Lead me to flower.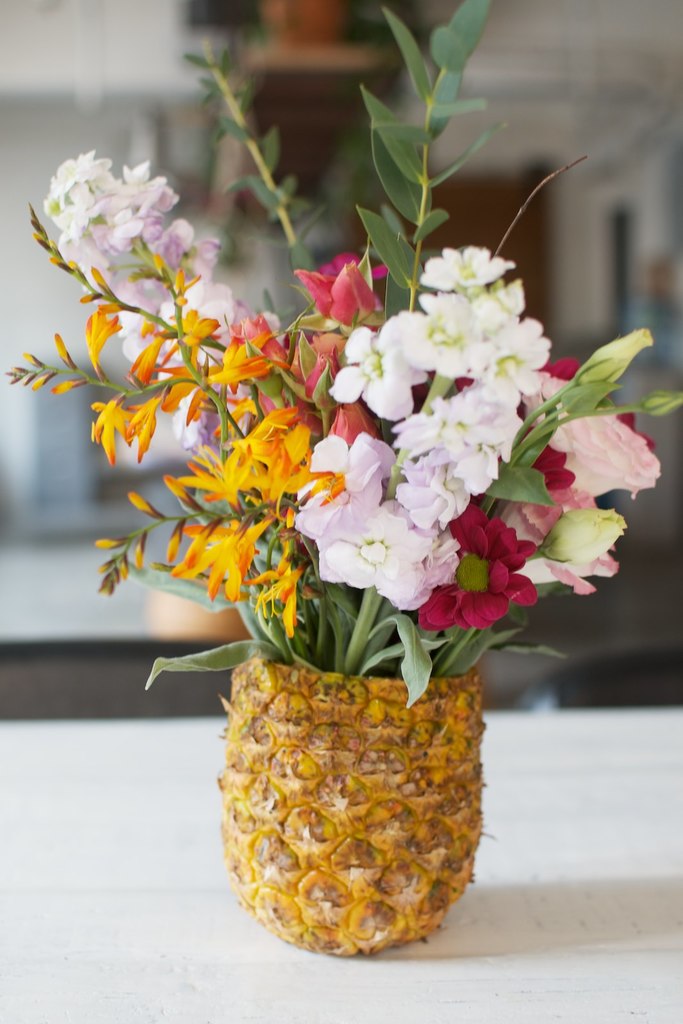
Lead to 206/353/274/383.
